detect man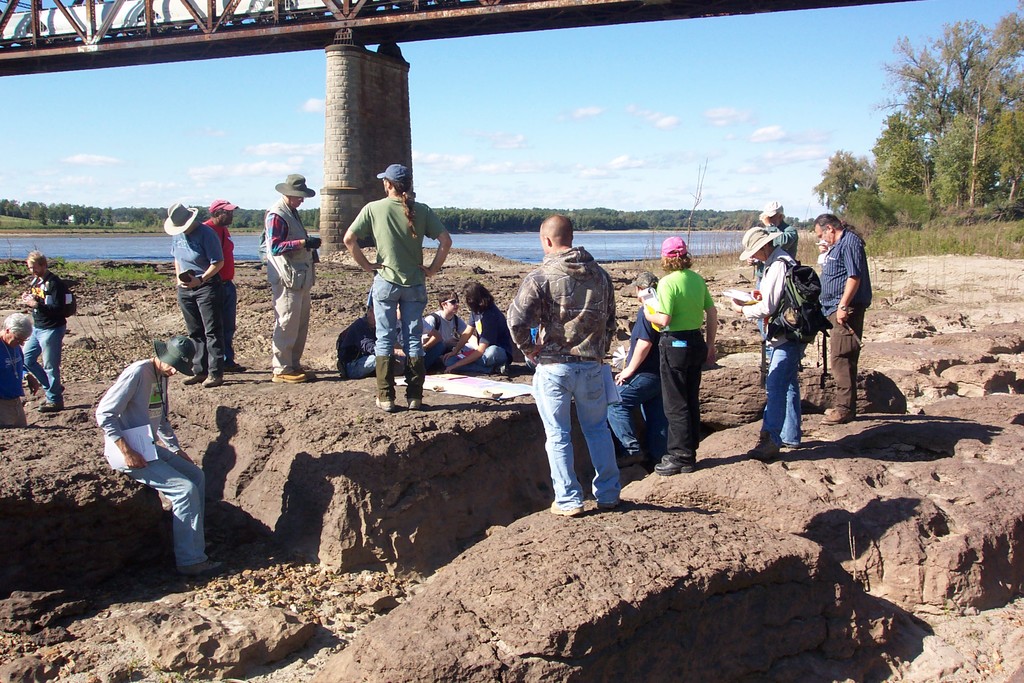
locate(90, 329, 228, 583)
